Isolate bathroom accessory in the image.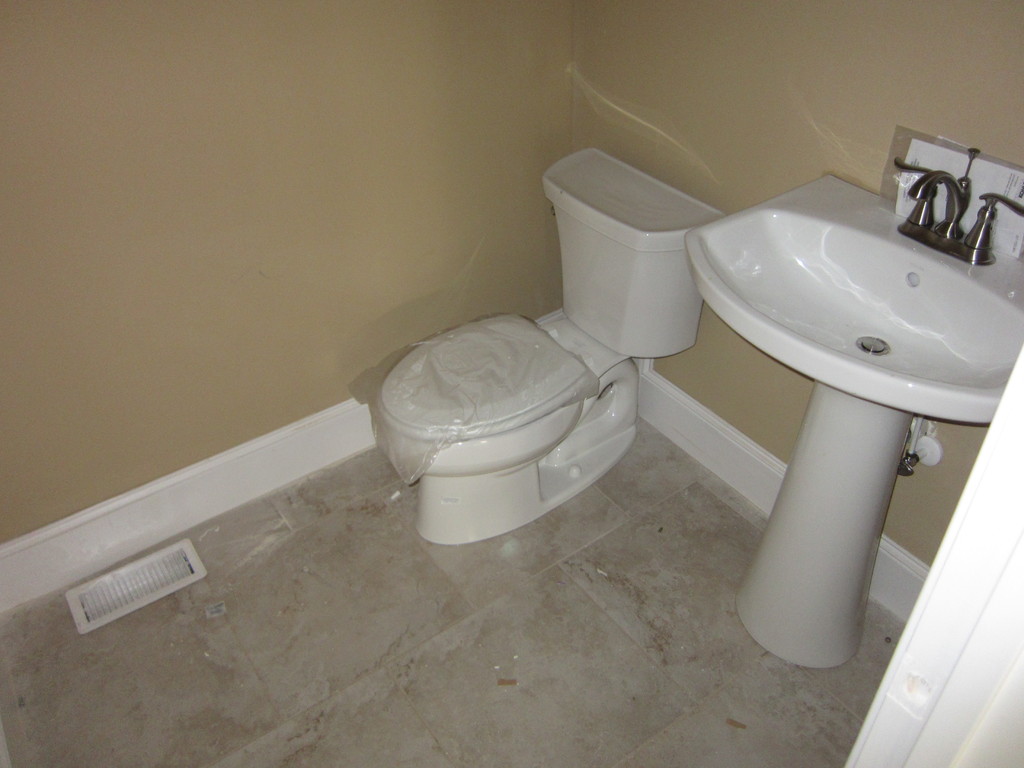
Isolated region: [895,150,940,232].
